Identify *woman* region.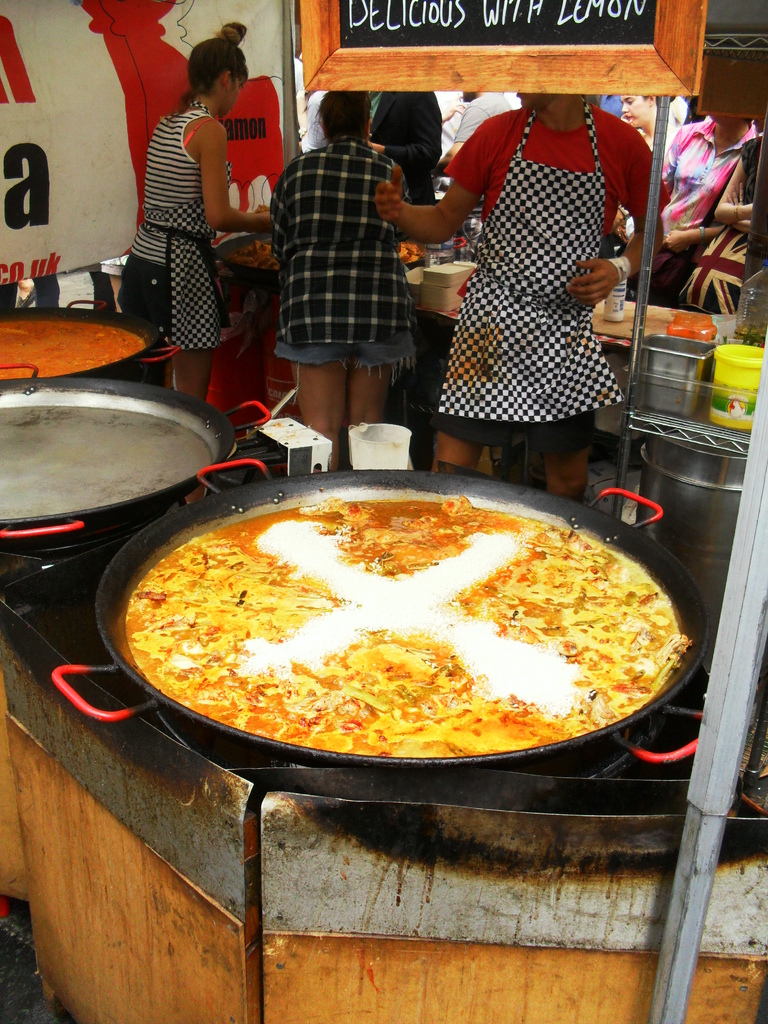
Region: {"left": 371, "top": 77, "right": 679, "bottom": 502}.
